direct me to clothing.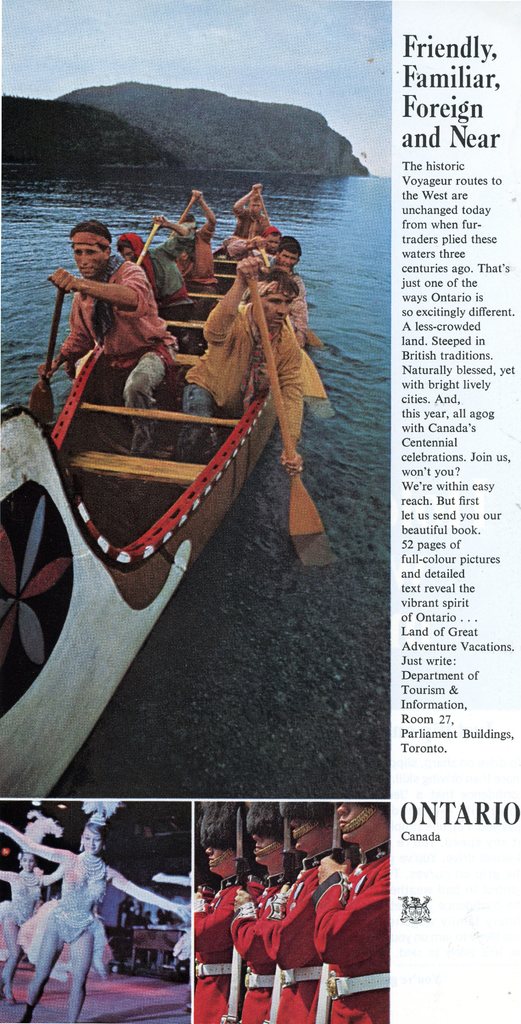
Direction: region(194, 874, 242, 1023).
